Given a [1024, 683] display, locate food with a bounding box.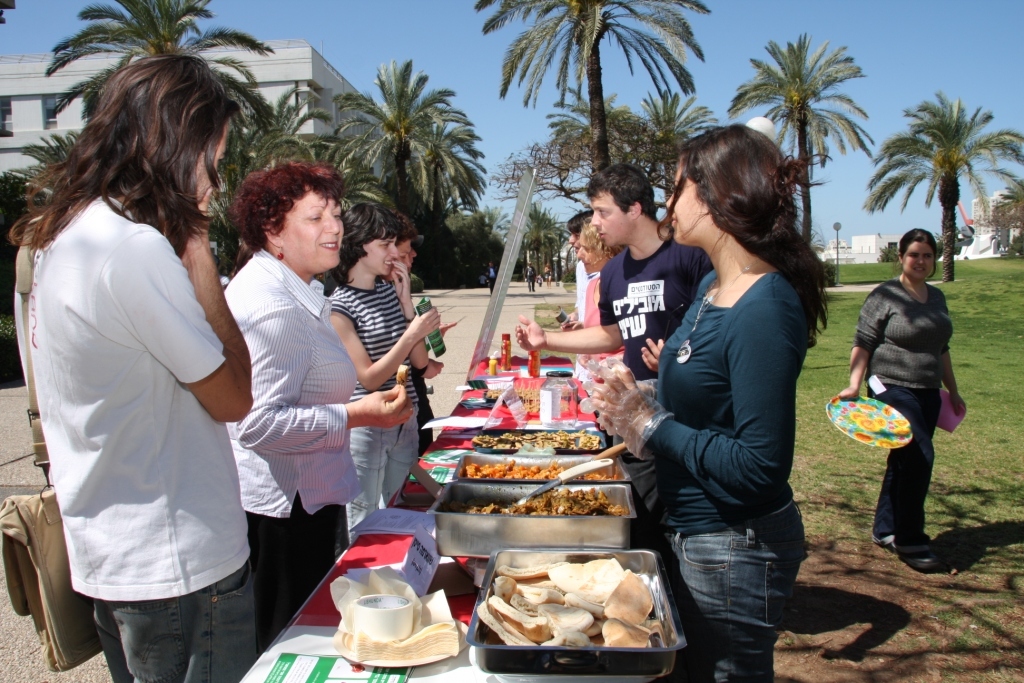
Located: {"left": 465, "top": 461, "right": 618, "bottom": 486}.
